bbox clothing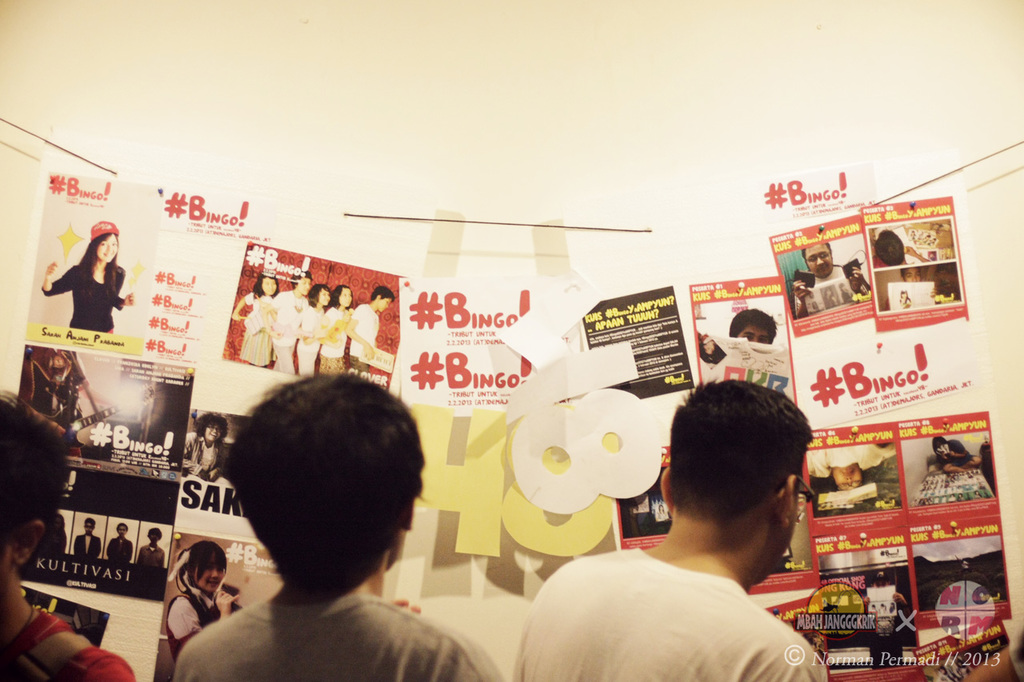
(left=926, top=445, right=966, bottom=472)
